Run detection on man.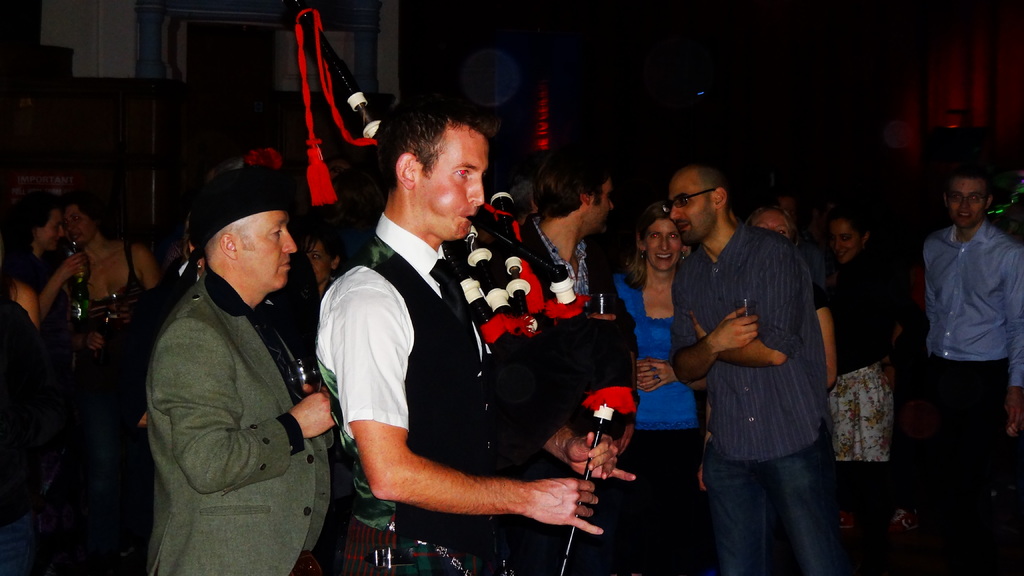
Result: (left=314, top=102, right=634, bottom=575).
